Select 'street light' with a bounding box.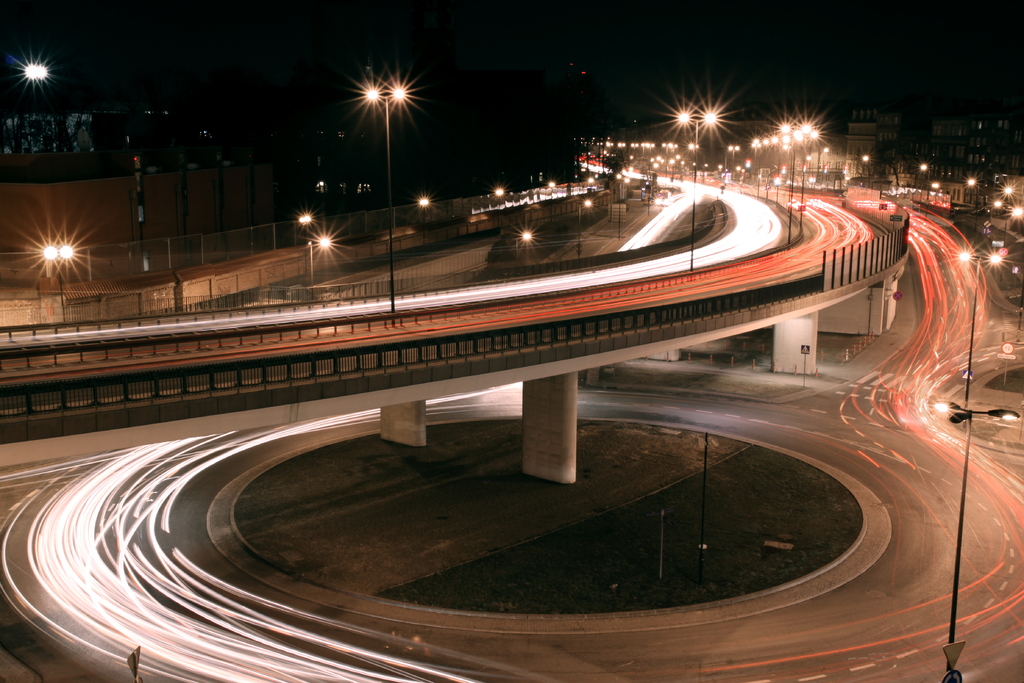
rect(966, 176, 984, 234).
